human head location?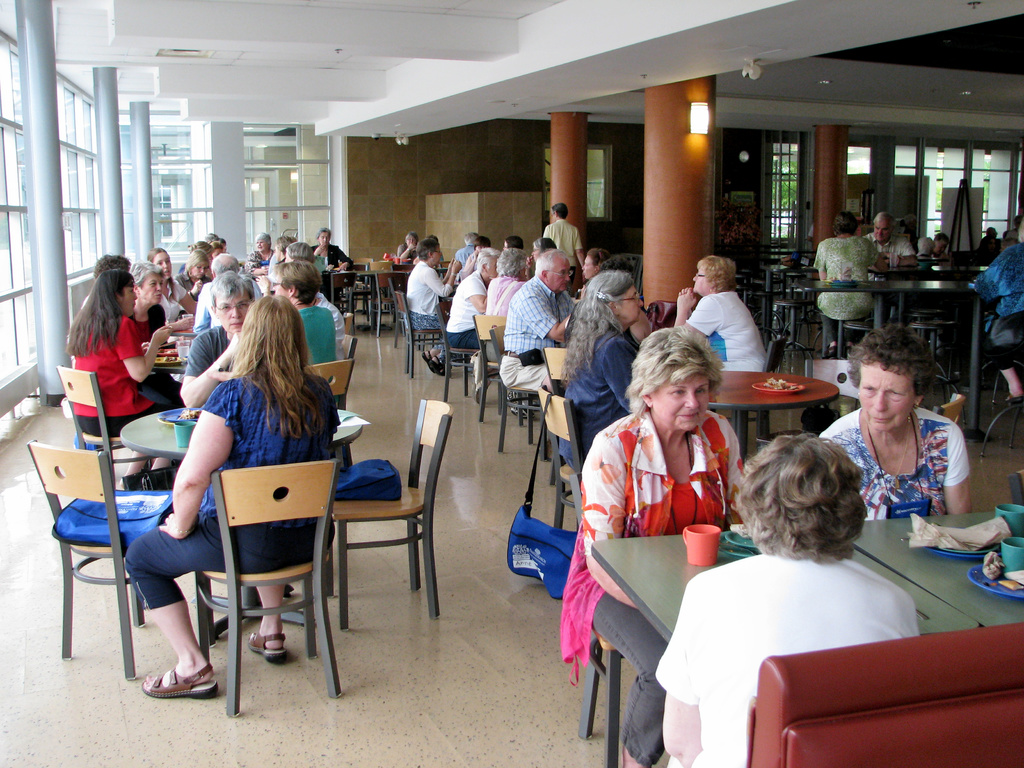
crop(870, 207, 897, 248)
